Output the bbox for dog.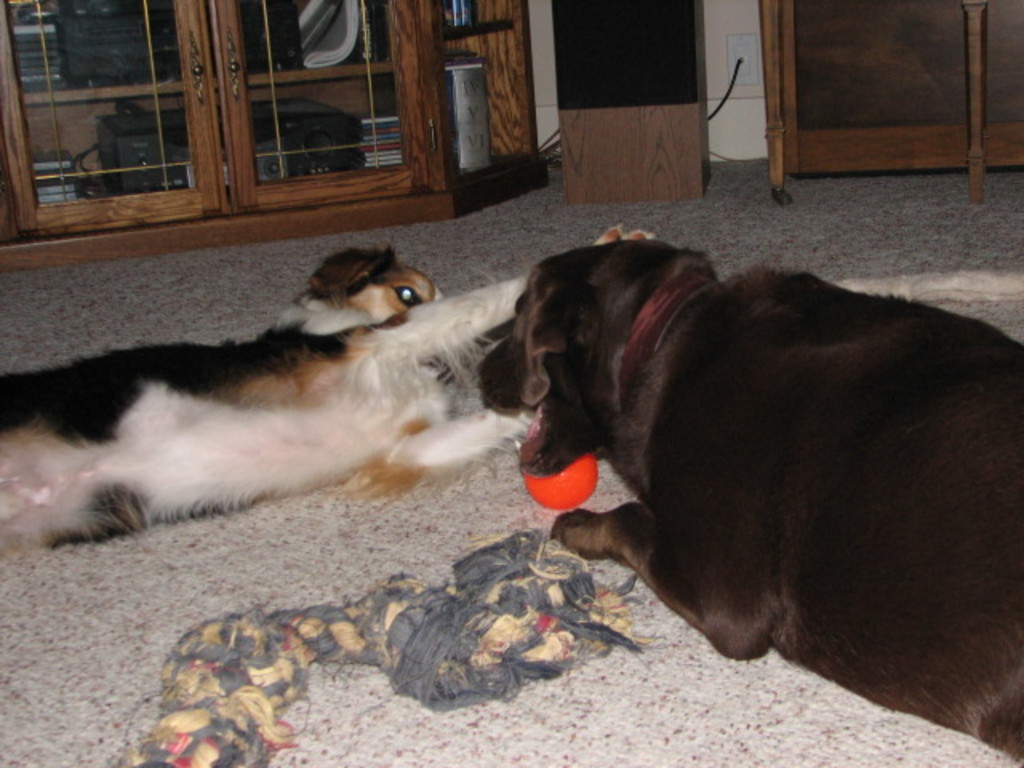
x1=0 y1=222 x2=656 y2=562.
